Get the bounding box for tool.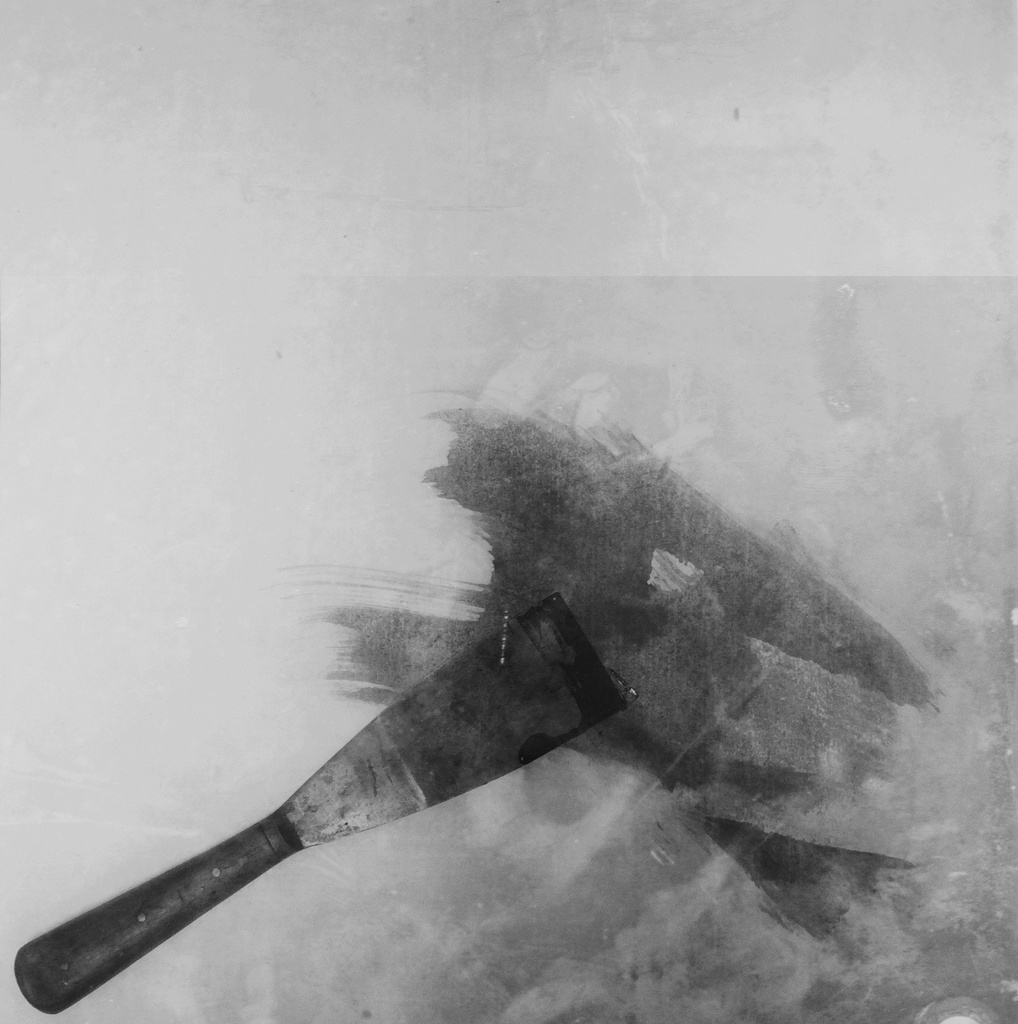
(left=32, top=494, right=693, bottom=1013).
